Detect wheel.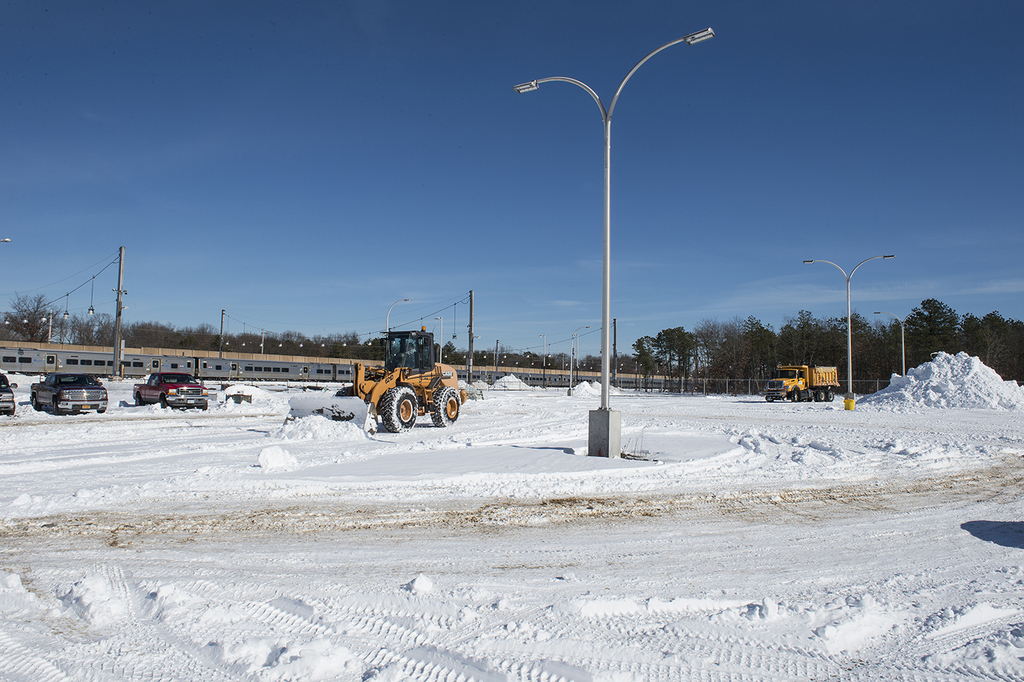
Detected at 197:399:206:412.
